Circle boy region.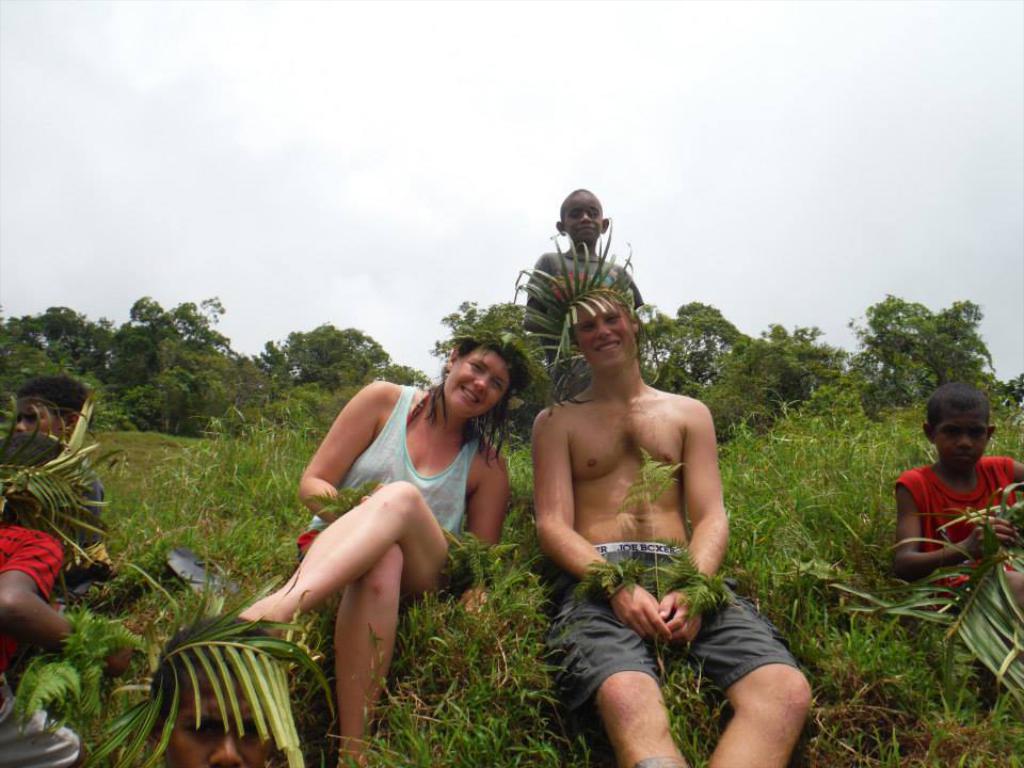
Region: {"left": 524, "top": 181, "right": 640, "bottom": 398}.
